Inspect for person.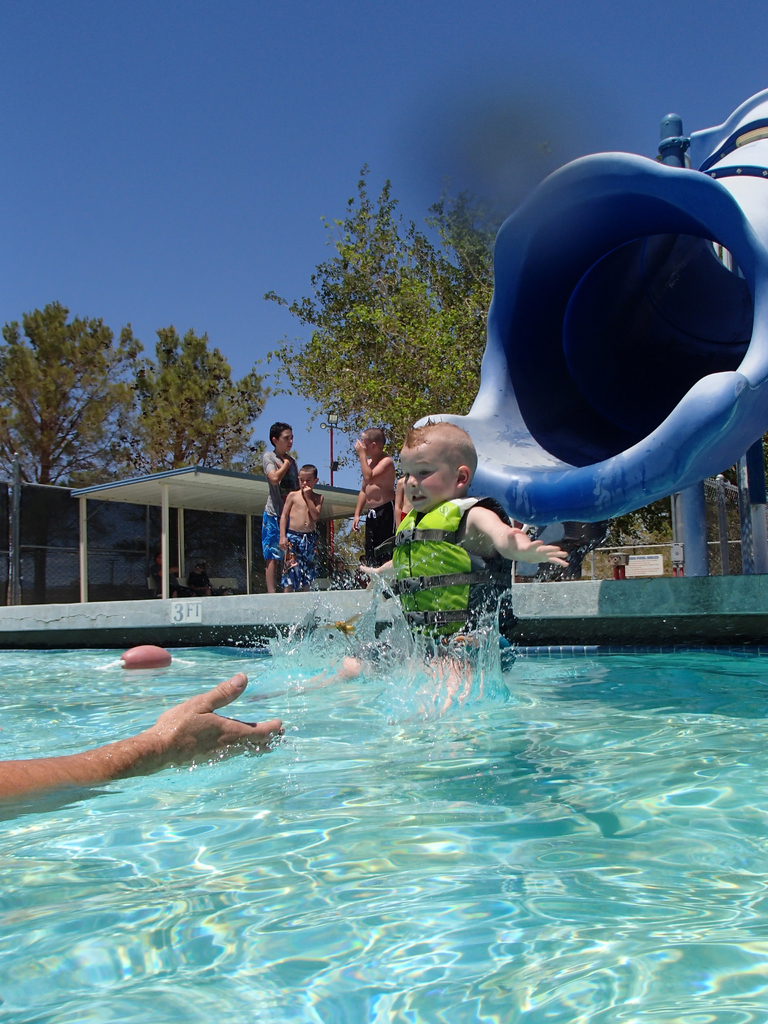
Inspection: 352,430,397,593.
